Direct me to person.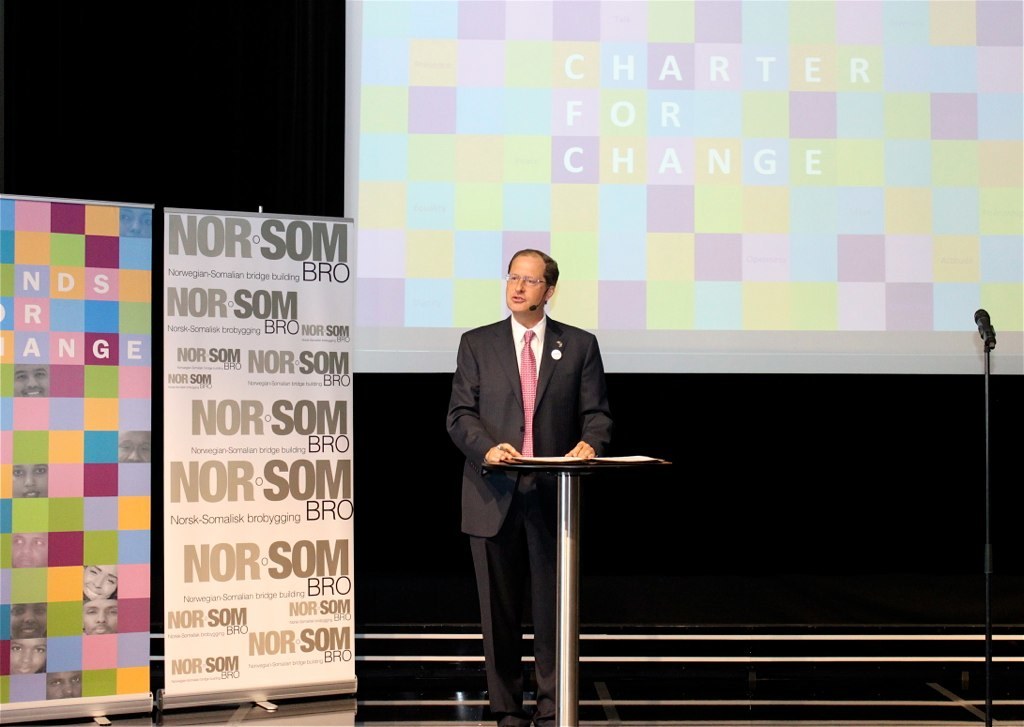
Direction: region(120, 434, 155, 466).
